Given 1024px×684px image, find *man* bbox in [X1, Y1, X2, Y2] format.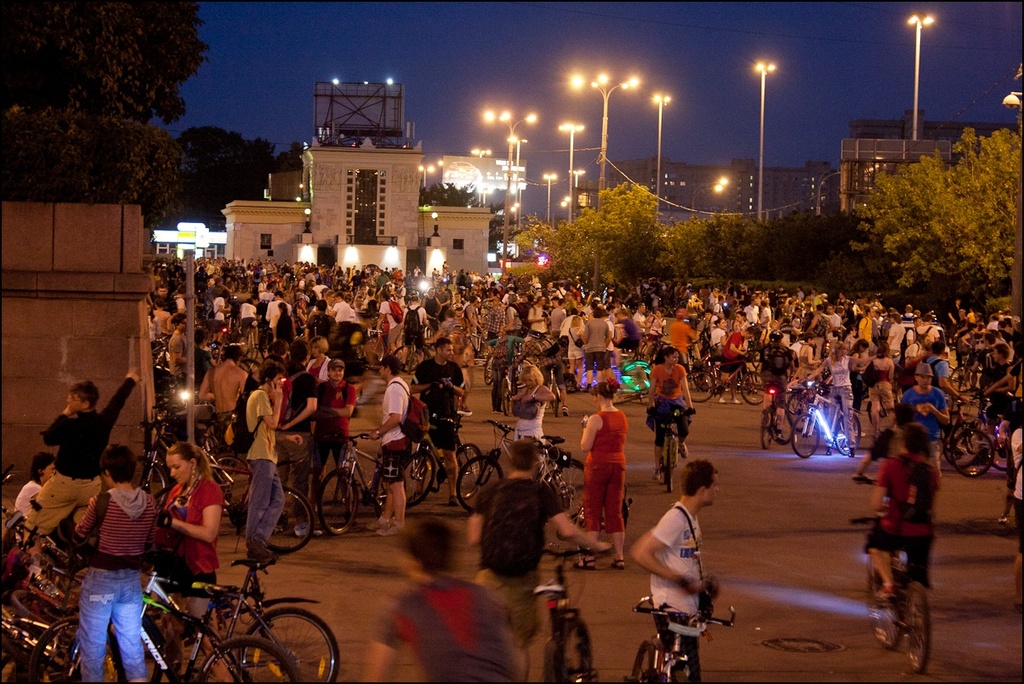
[310, 294, 333, 311].
